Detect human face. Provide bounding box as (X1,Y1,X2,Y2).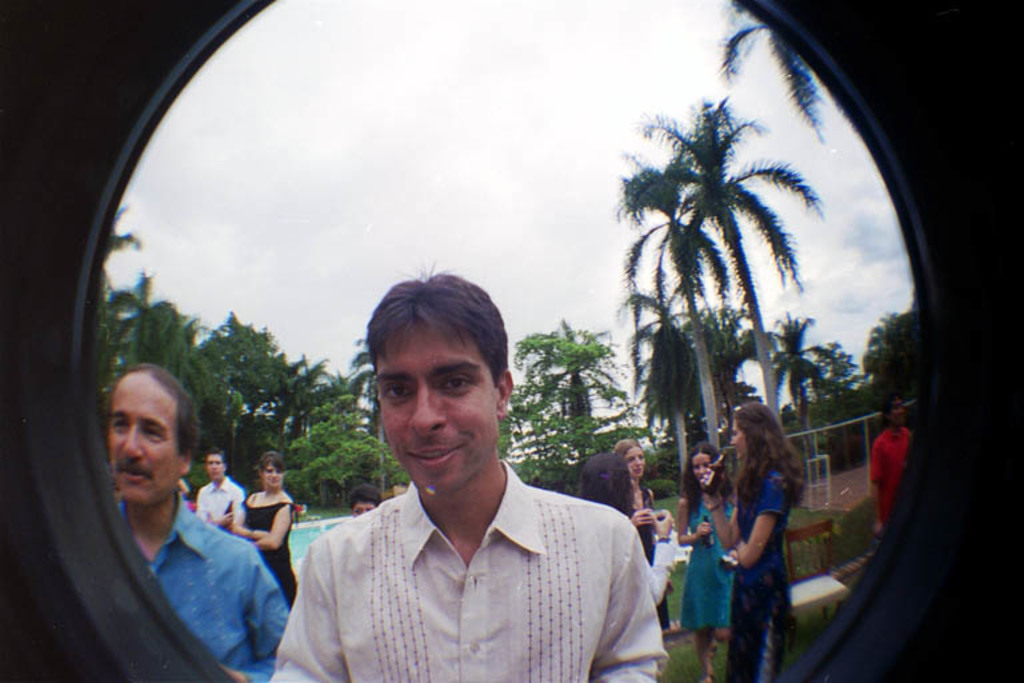
(732,422,745,464).
